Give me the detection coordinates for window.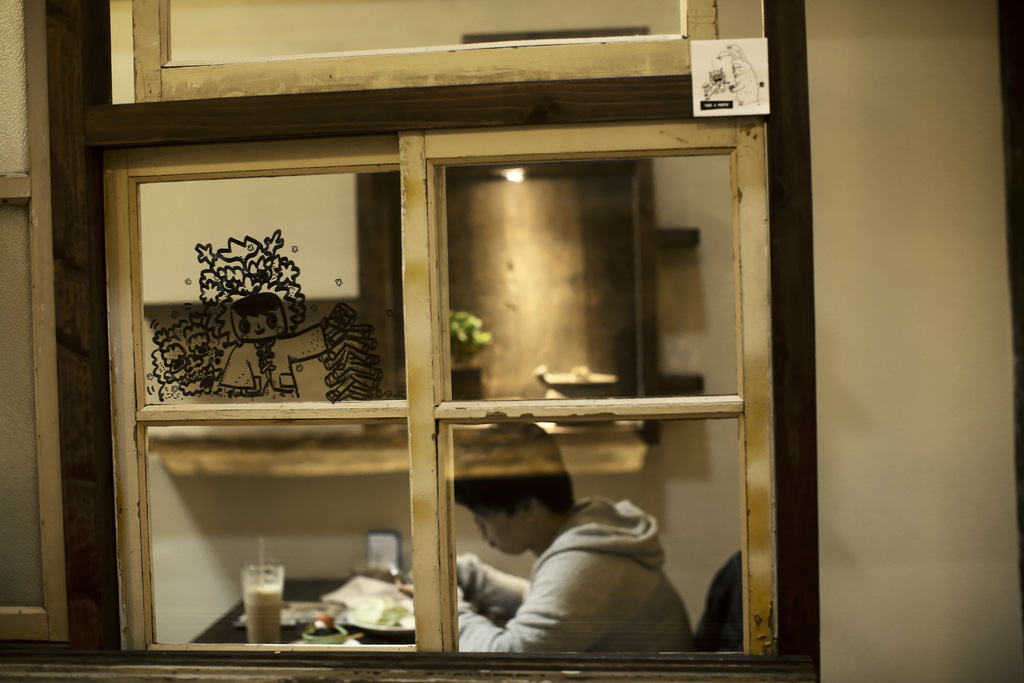
pyautogui.locateOnScreen(51, 46, 856, 651).
